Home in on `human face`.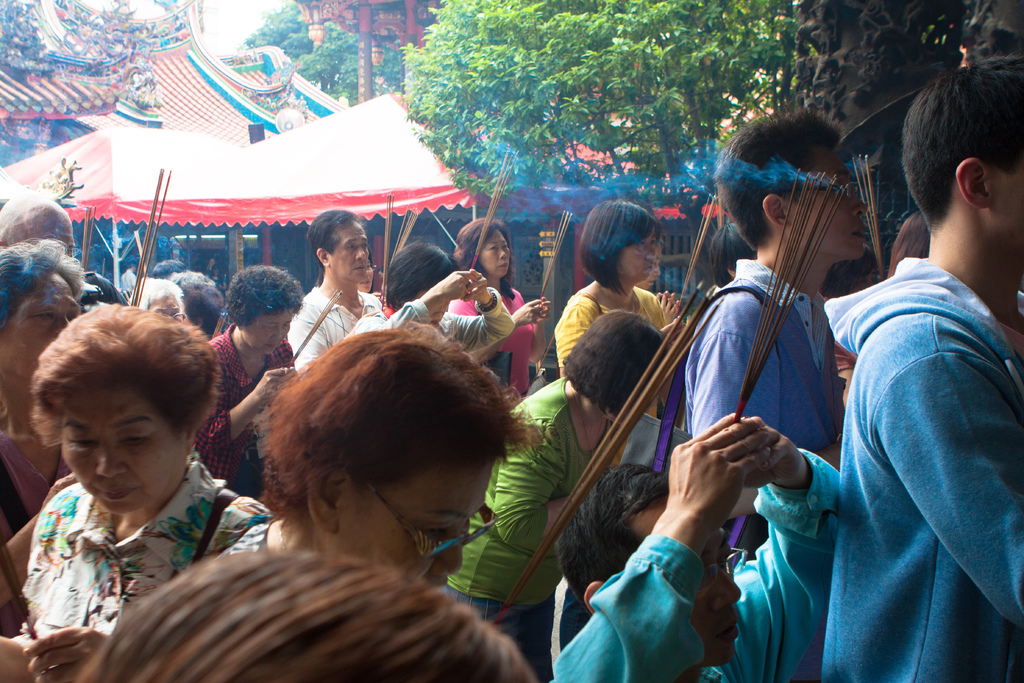
Homed in at [left=244, top=312, right=296, bottom=354].
